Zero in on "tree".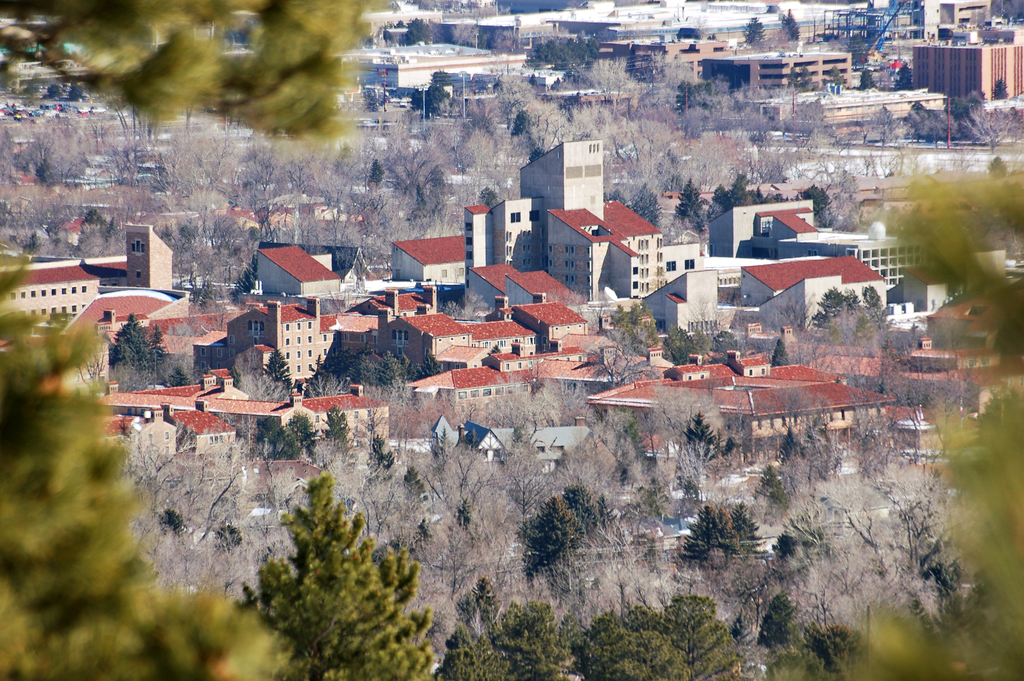
Zeroed in: (left=801, top=457, right=902, bottom=565).
